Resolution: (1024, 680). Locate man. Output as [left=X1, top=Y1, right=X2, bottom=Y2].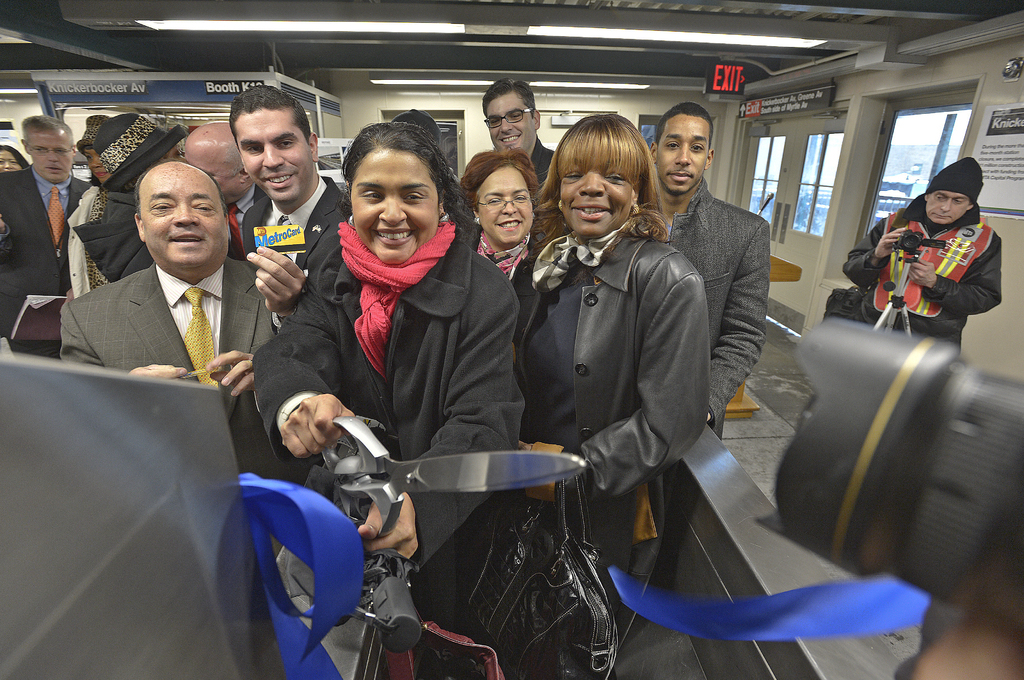
[left=481, top=75, right=562, bottom=172].
